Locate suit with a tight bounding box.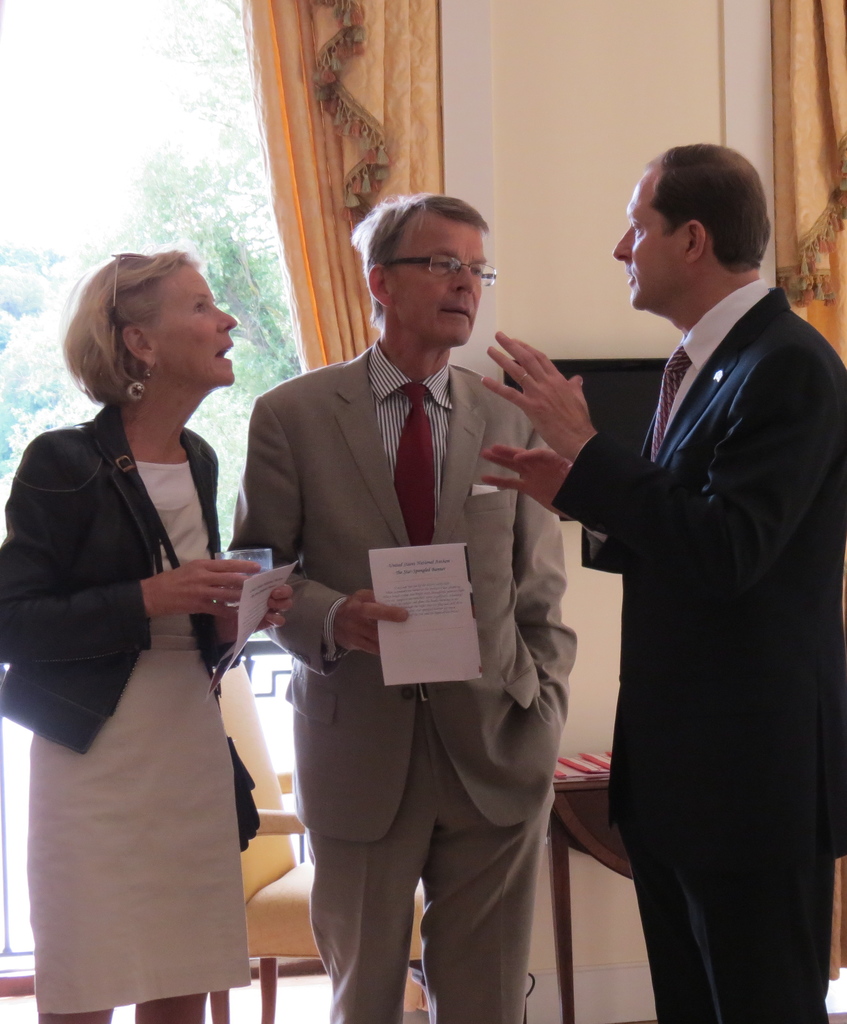
x1=216, y1=340, x2=575, y2=1023.
